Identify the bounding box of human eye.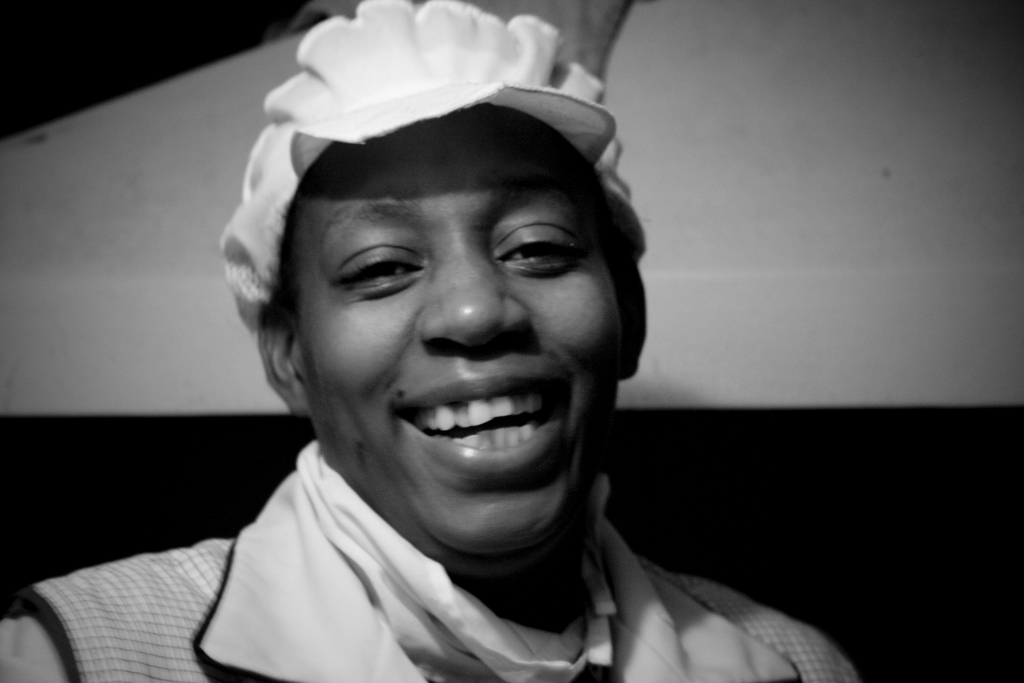
BBox(327, 236, 430, 293).
